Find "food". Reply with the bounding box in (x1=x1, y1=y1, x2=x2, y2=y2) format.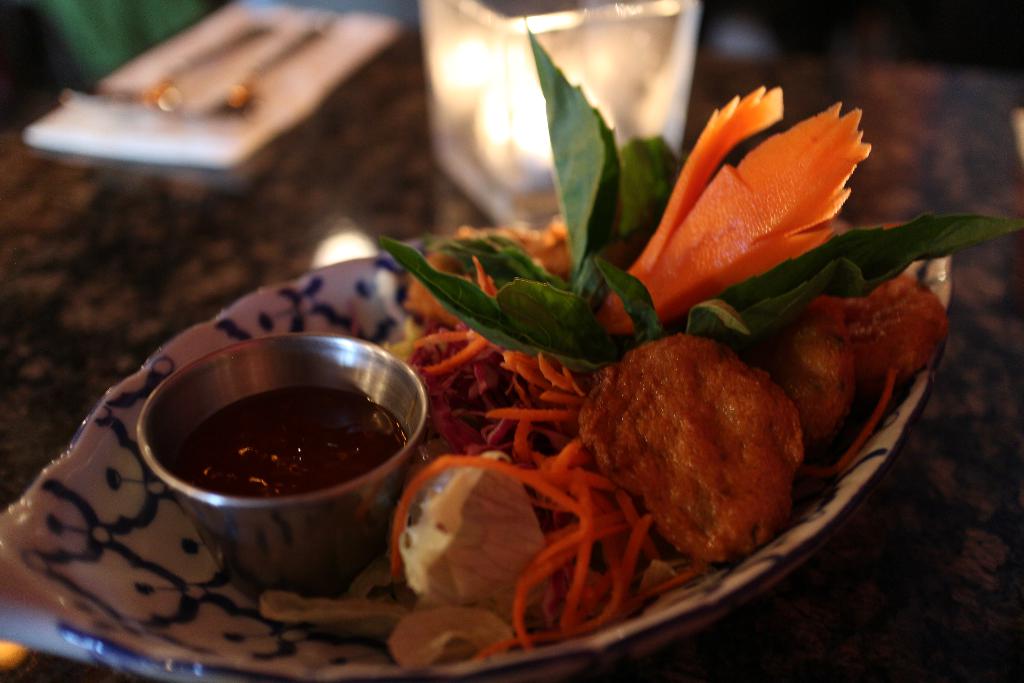
(x1=173, y1=384, x2=412, y2=499).
